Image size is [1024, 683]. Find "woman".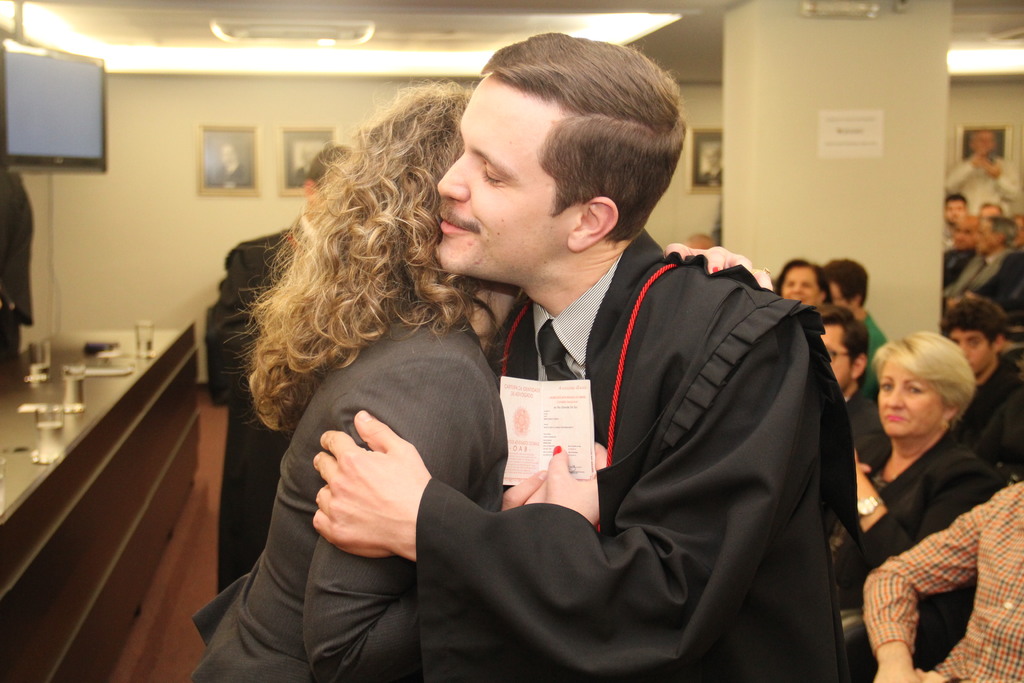
[192,74,613,682].
